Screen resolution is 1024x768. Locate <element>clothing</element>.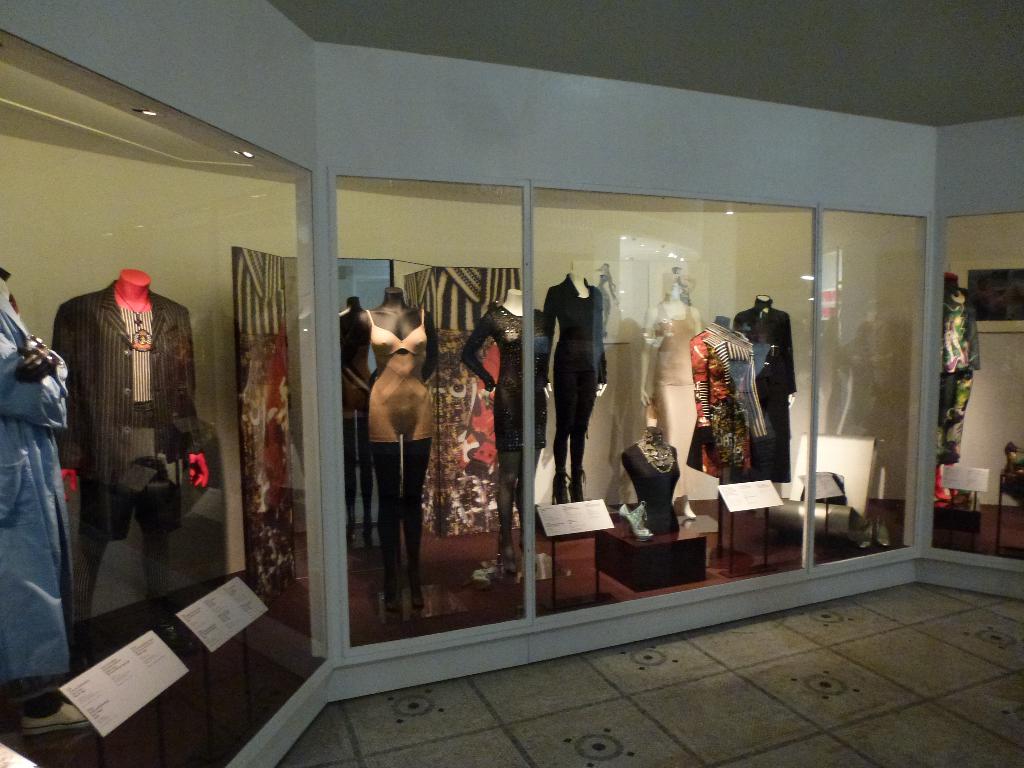
938, 286, 979, 476.
